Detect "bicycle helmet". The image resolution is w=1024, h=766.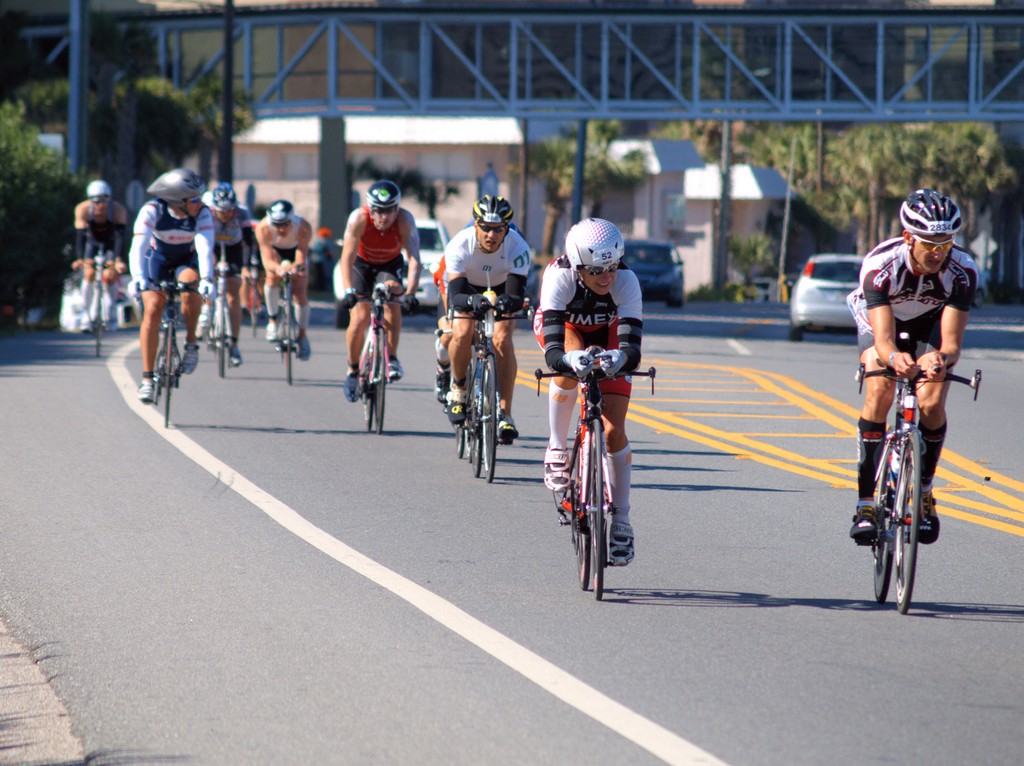
detection(479, 195, 511, 233).
